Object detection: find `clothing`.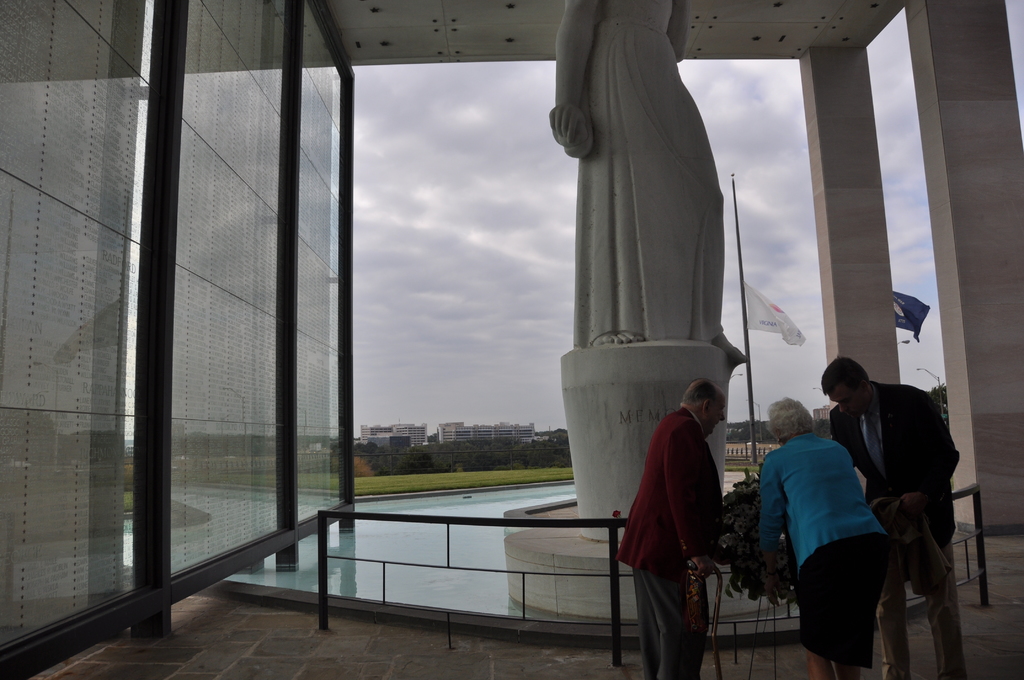
(828,378,961,679).
